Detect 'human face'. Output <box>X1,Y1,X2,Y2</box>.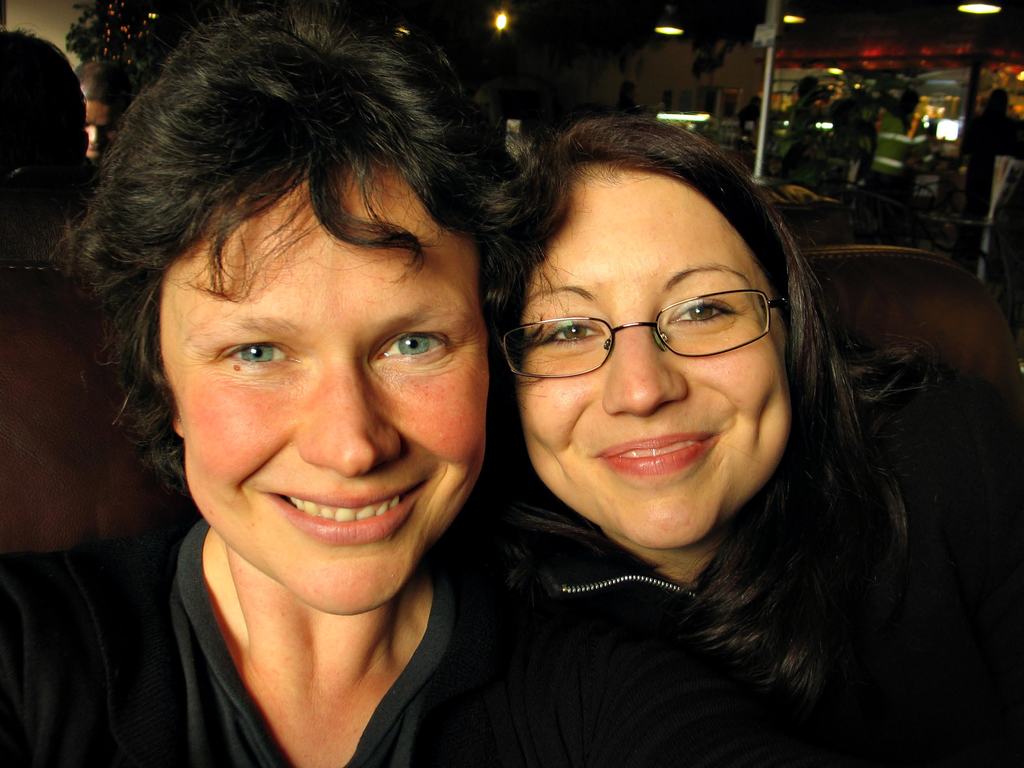
<box>524,165,788,542</box>.
